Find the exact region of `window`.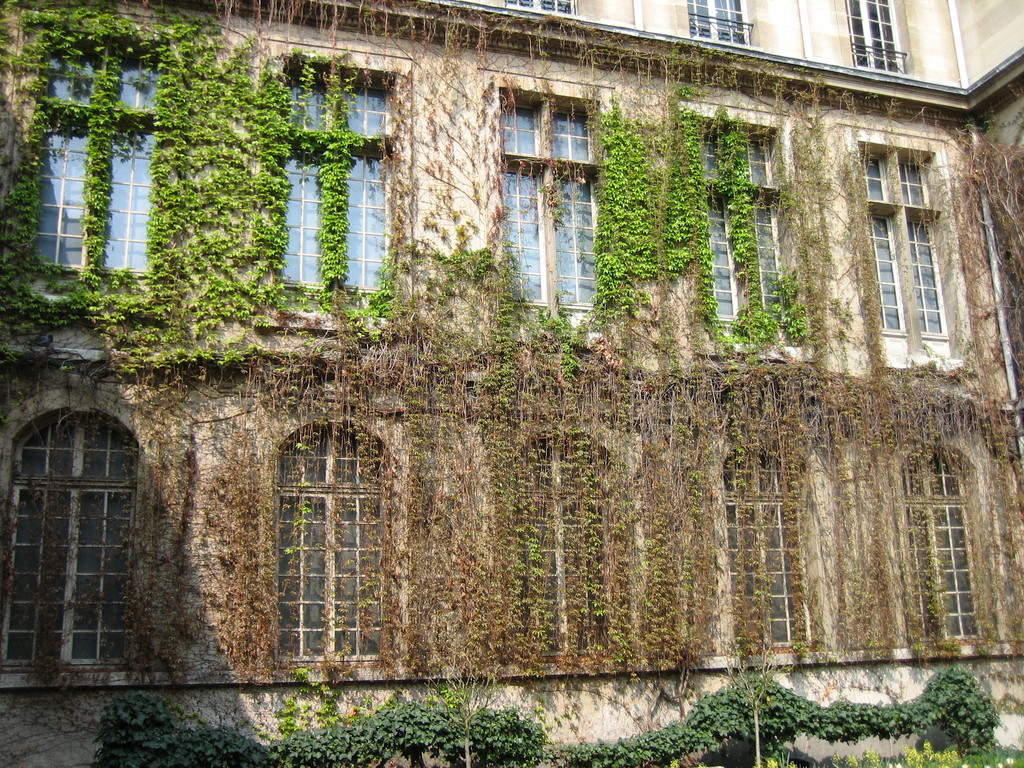
Exact region: bbox=[690, 83, 809, 346].
